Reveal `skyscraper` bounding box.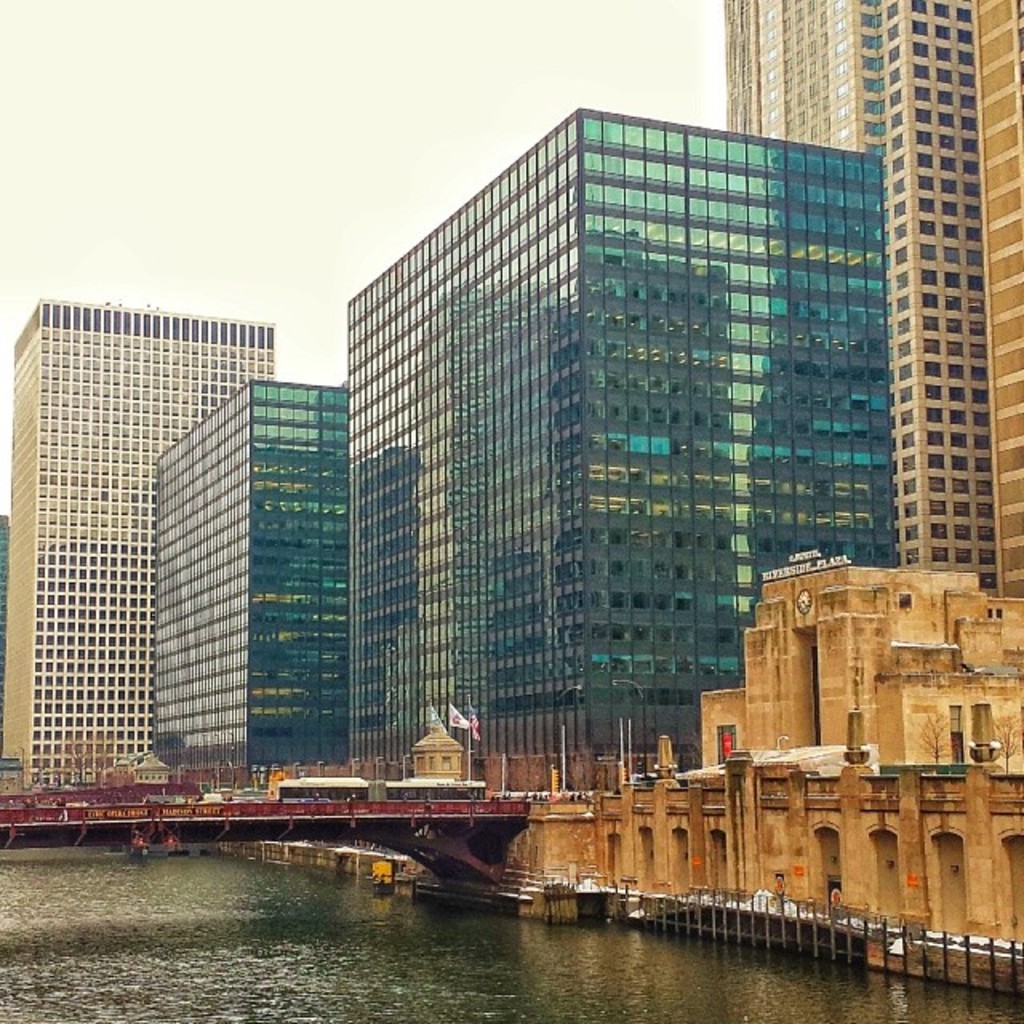
Revealed: 0,296,277,795.
